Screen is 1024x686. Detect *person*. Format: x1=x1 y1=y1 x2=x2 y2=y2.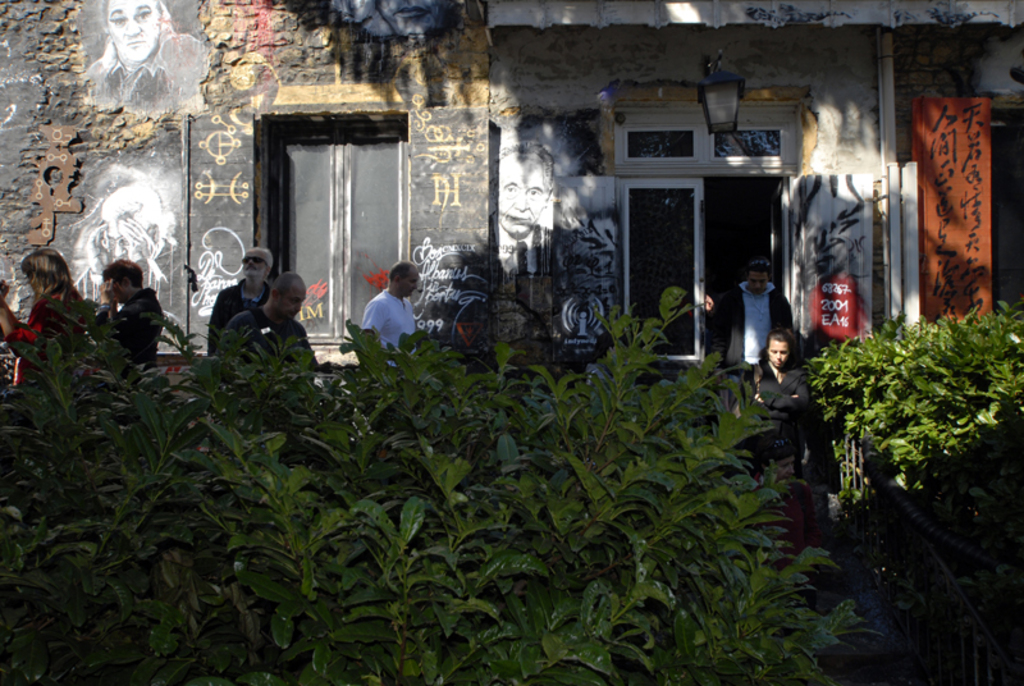
x1=689 y1=265 x2=795 y2=402.
